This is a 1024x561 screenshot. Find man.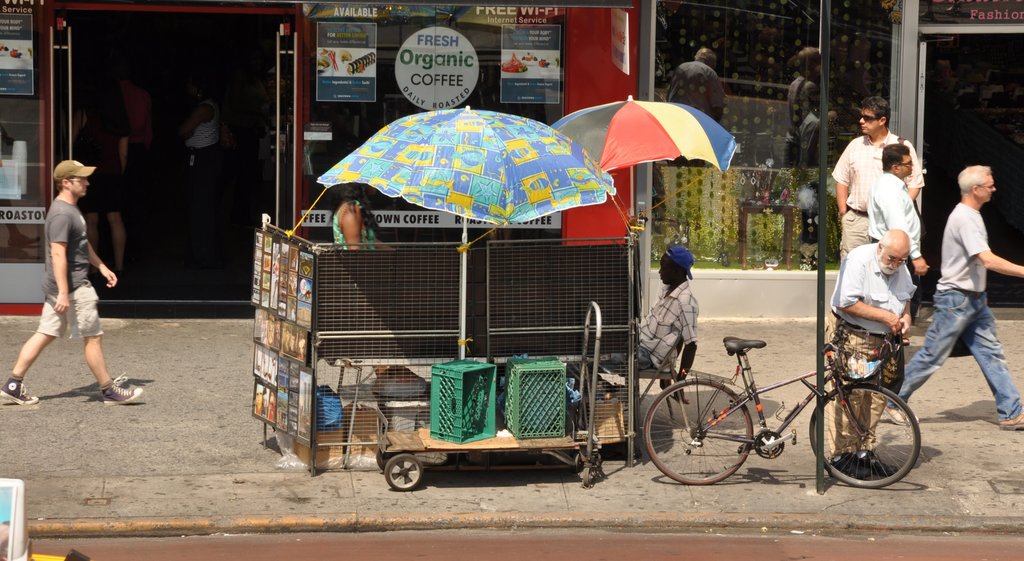
Bounding box: Rect(921, 148, 1017, 446).
